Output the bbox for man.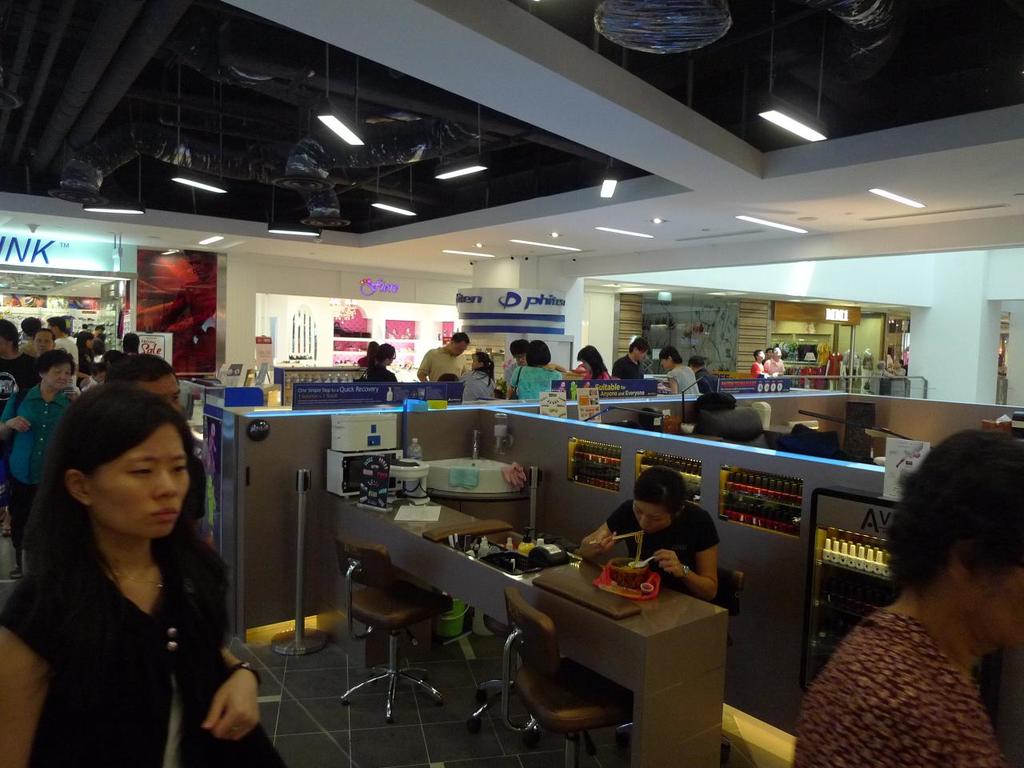
bbox(509, 334, 530, 375).
